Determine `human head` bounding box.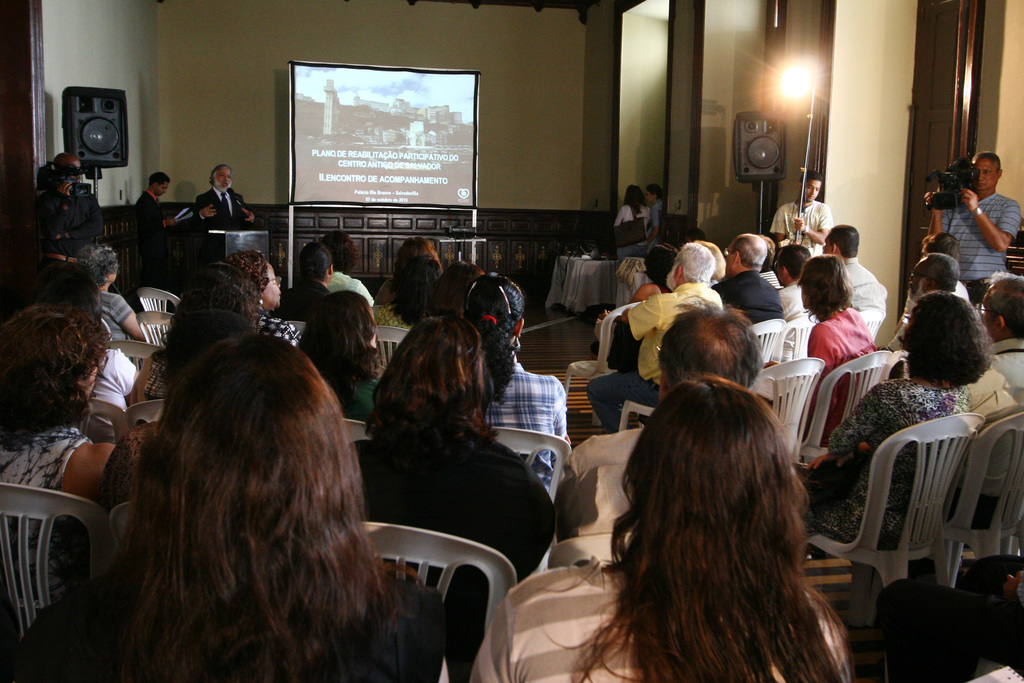
Determined: bbox=[796, 168, 824, 203].
